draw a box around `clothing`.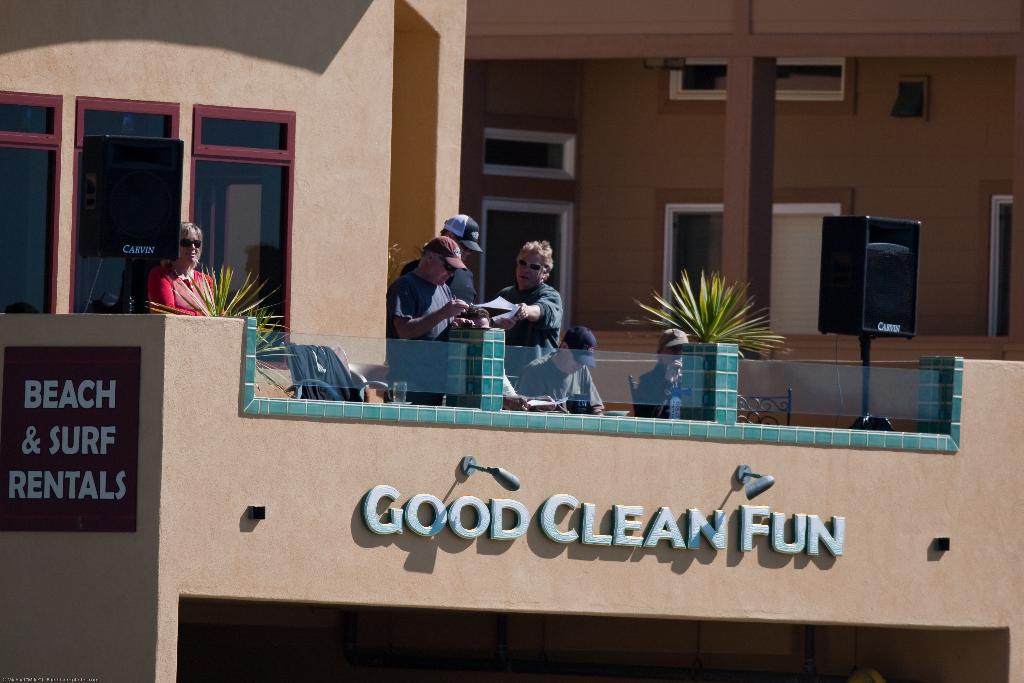
[left=388, top=273, right=452, bottom=402].
